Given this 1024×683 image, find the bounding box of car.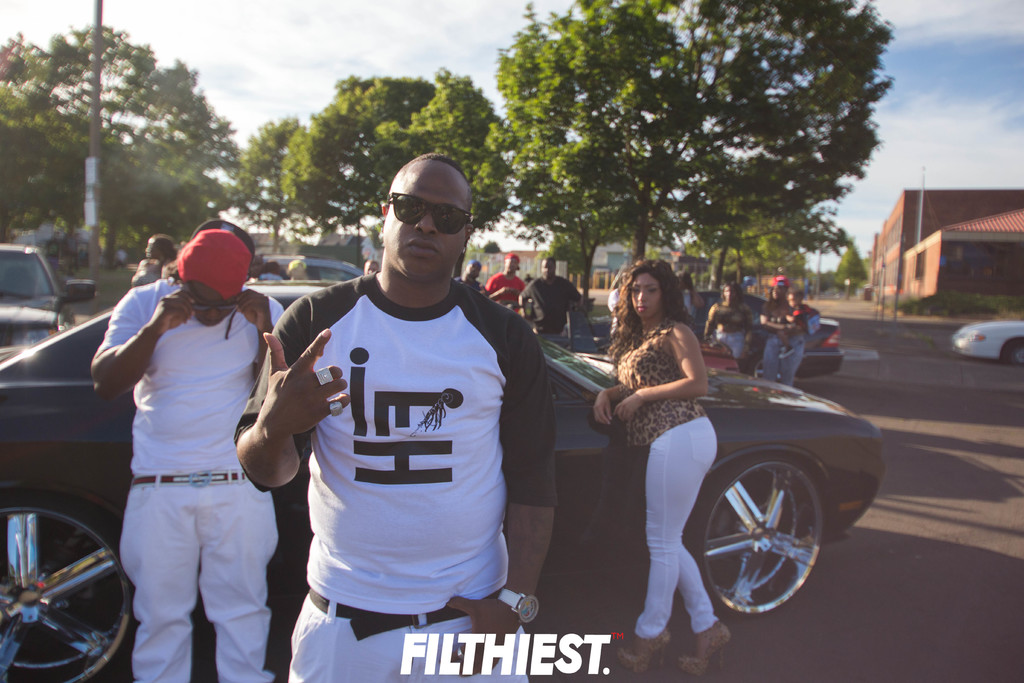
bbox(0, 282, 891, 682).
